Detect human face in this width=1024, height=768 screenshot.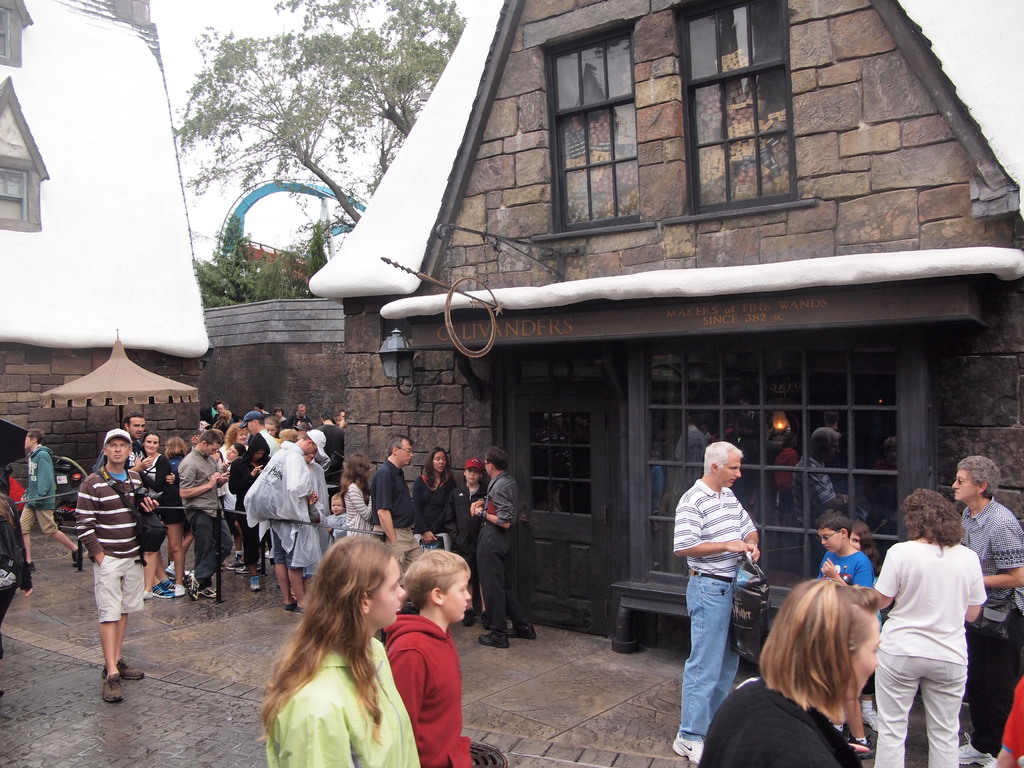
Detection: region(144, 436, 159, 451).
